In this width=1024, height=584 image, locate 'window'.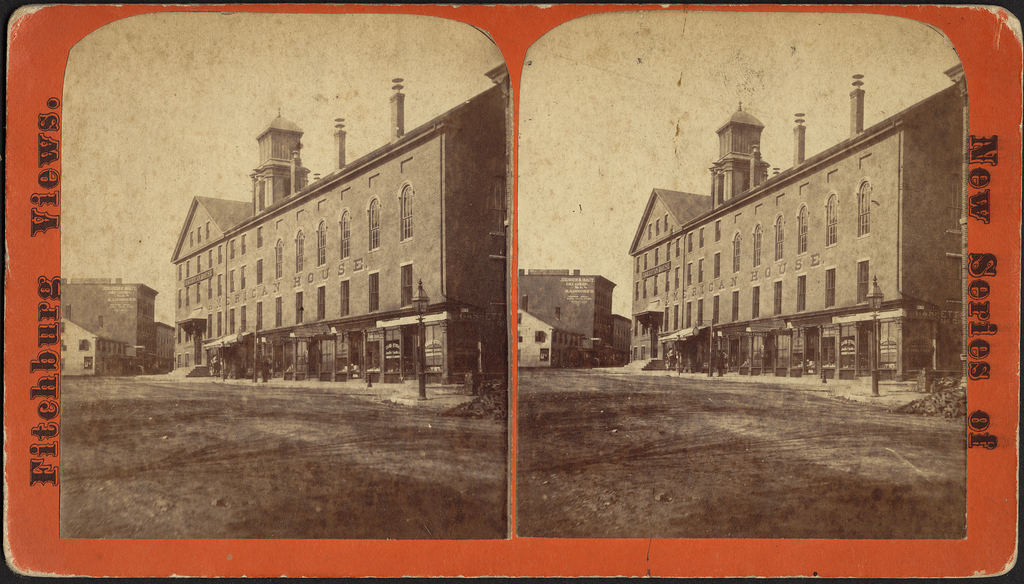
Bounding box: [x1=206, y1=222, x2=210, y2=239].
